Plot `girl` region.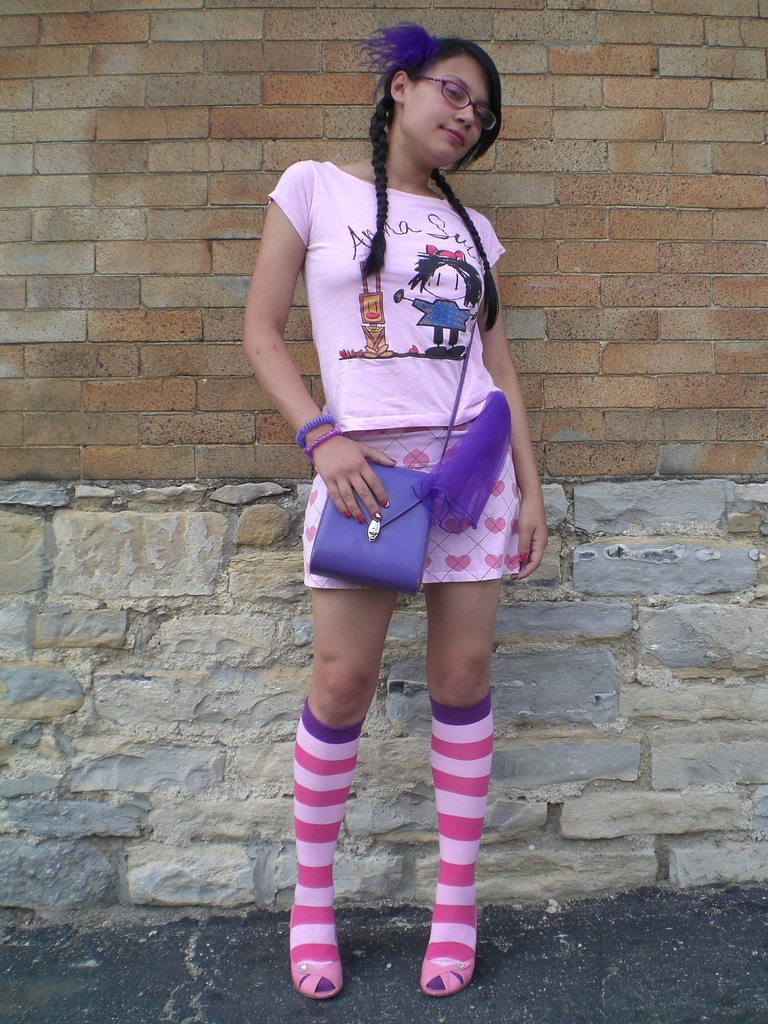
Plotted at {"left": 243, "top": 22, "right": 549, "bottom": 998}.
